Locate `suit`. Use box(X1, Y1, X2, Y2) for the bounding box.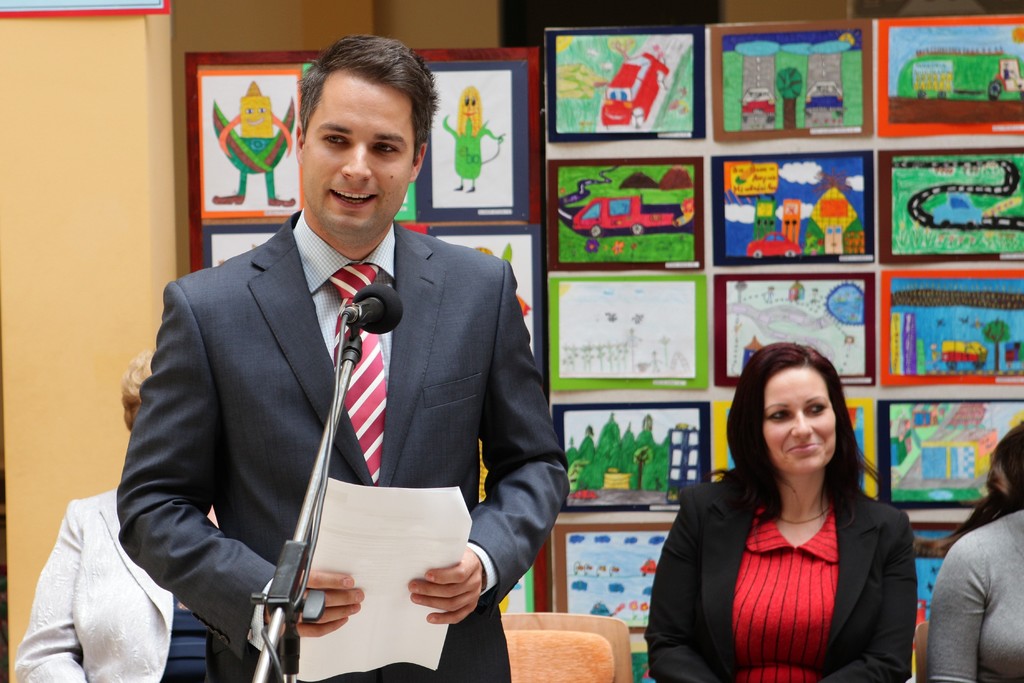
box(120, 217, 573, 682).
